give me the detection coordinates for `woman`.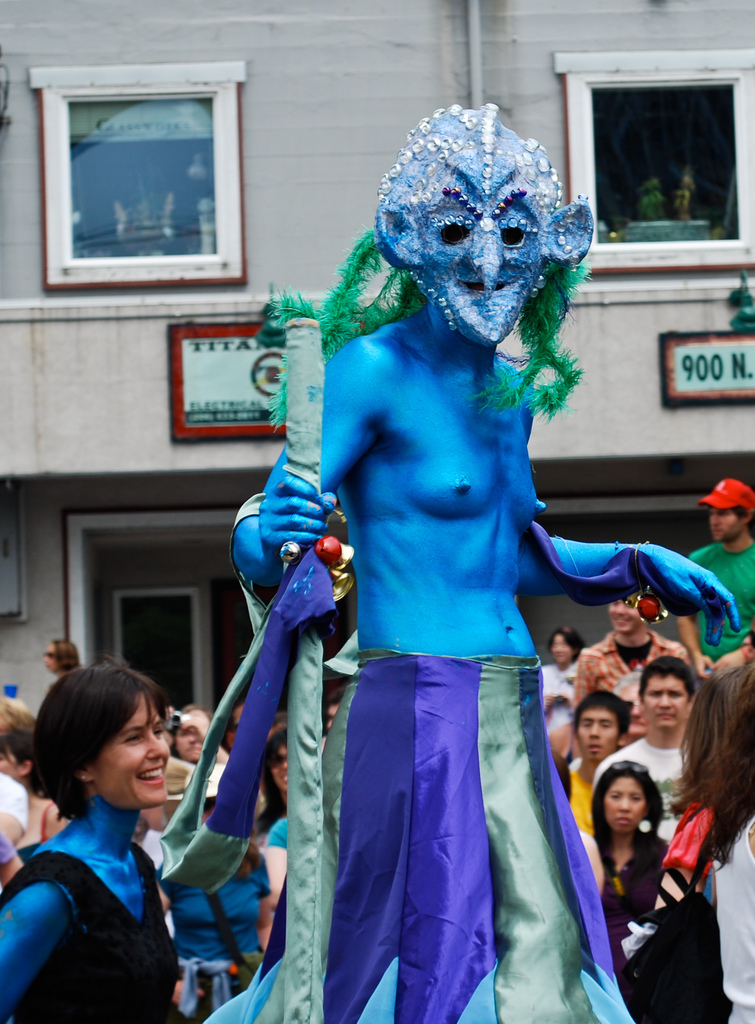
Rect(247, 723, 296, 847).
